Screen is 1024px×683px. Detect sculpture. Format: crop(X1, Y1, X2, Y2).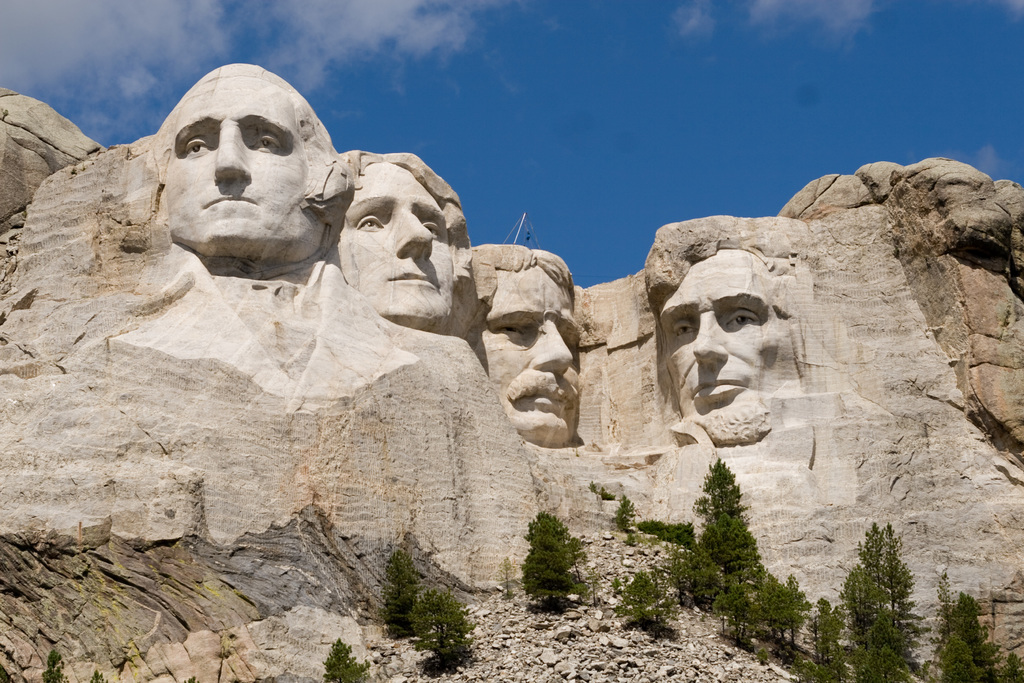
crop(646, 259, 835, 473).
